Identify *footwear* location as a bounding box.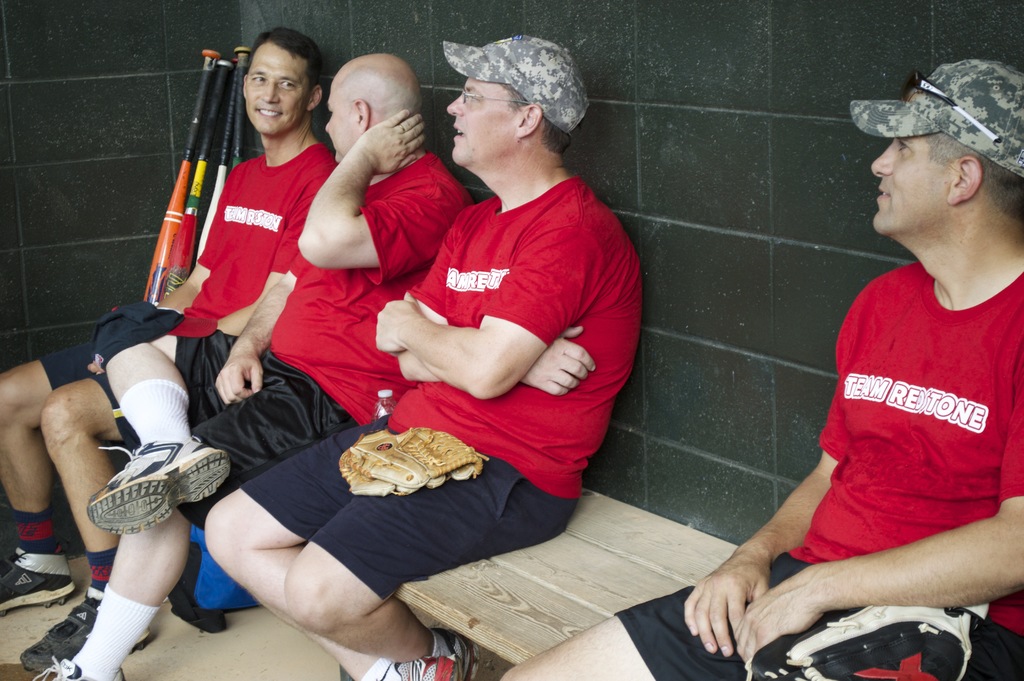
region(87, 447, 231, 534).
